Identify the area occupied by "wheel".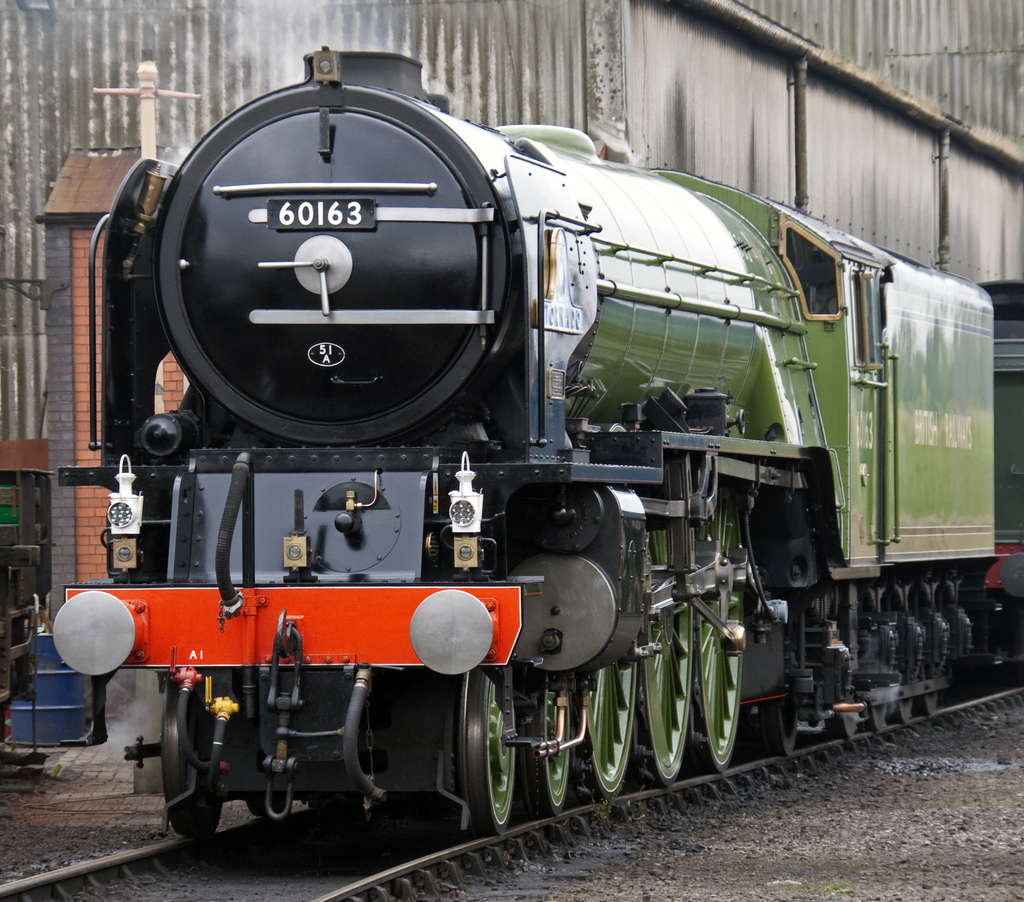
Area: {"left": 156, "top": 679, "right": 227, "bottom": 844}.
